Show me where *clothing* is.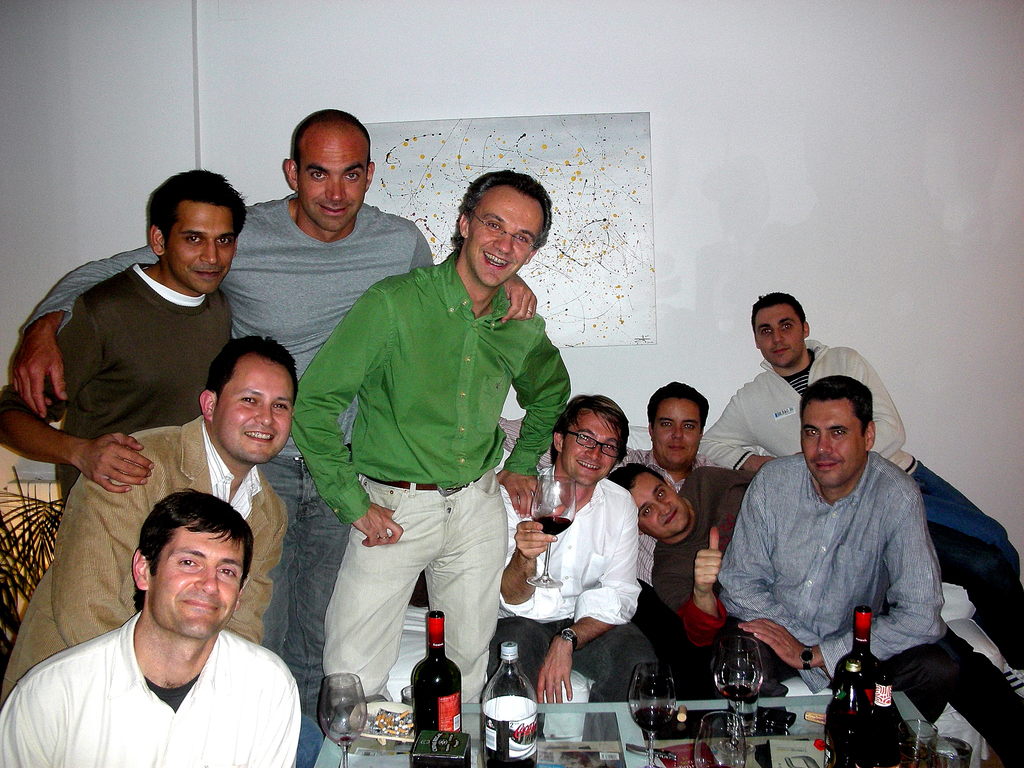
*clothing* is at bbox=[26, 593, 317, 762].
